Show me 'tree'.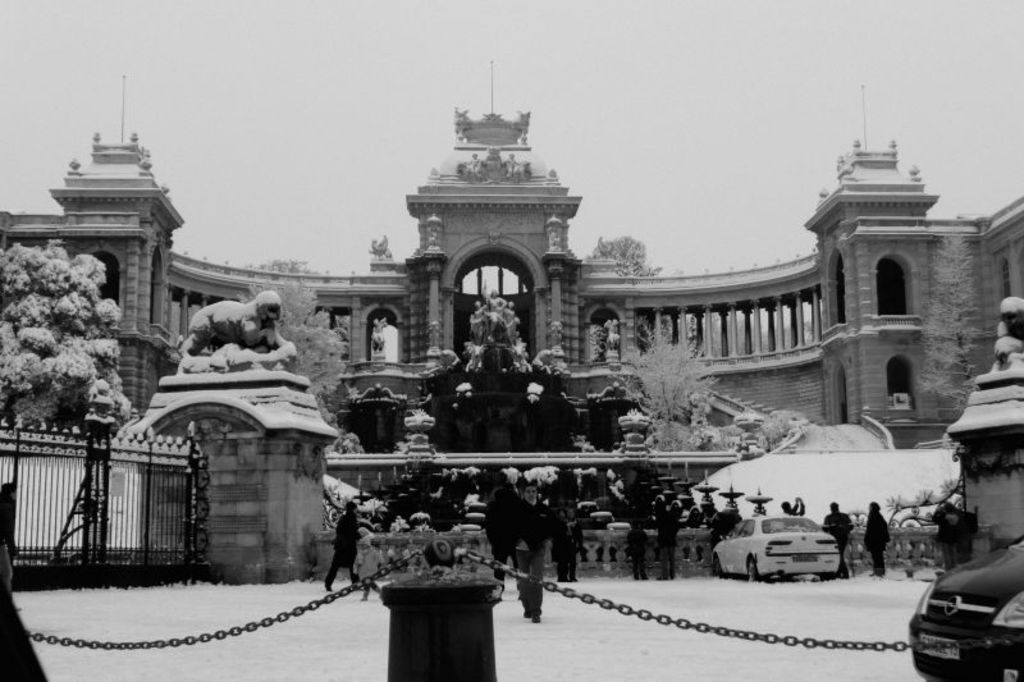
'tree' is here: 229, 257, 344, 279.
